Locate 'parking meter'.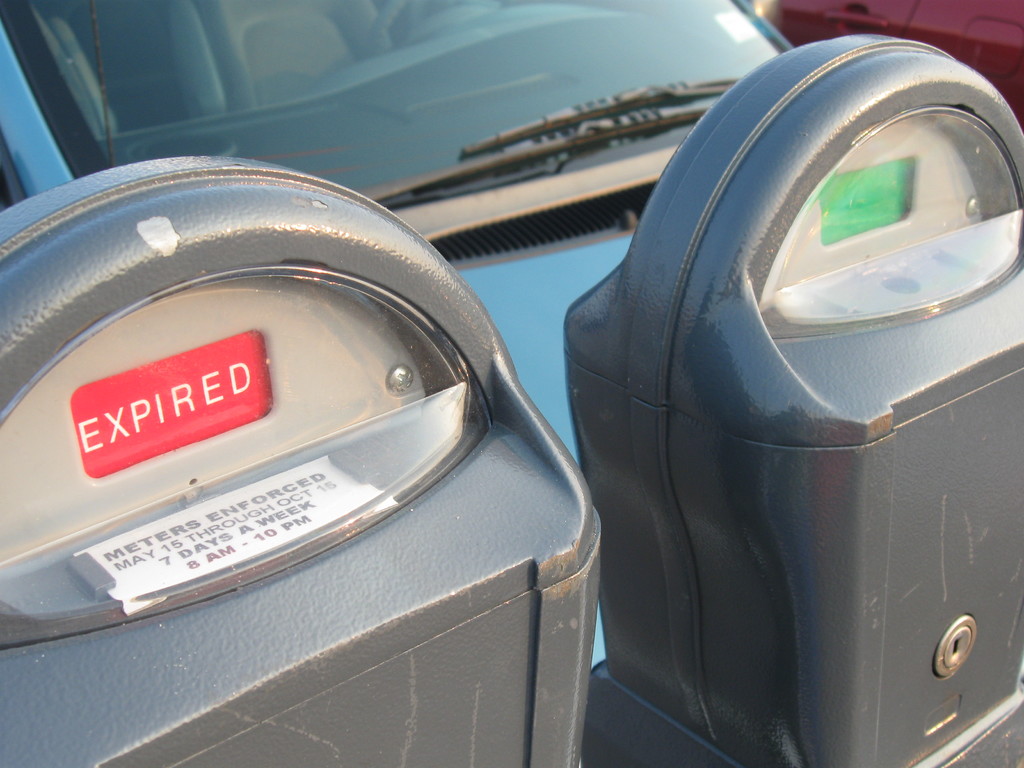
Bounding box: region(0, 29, 1023, 767).
